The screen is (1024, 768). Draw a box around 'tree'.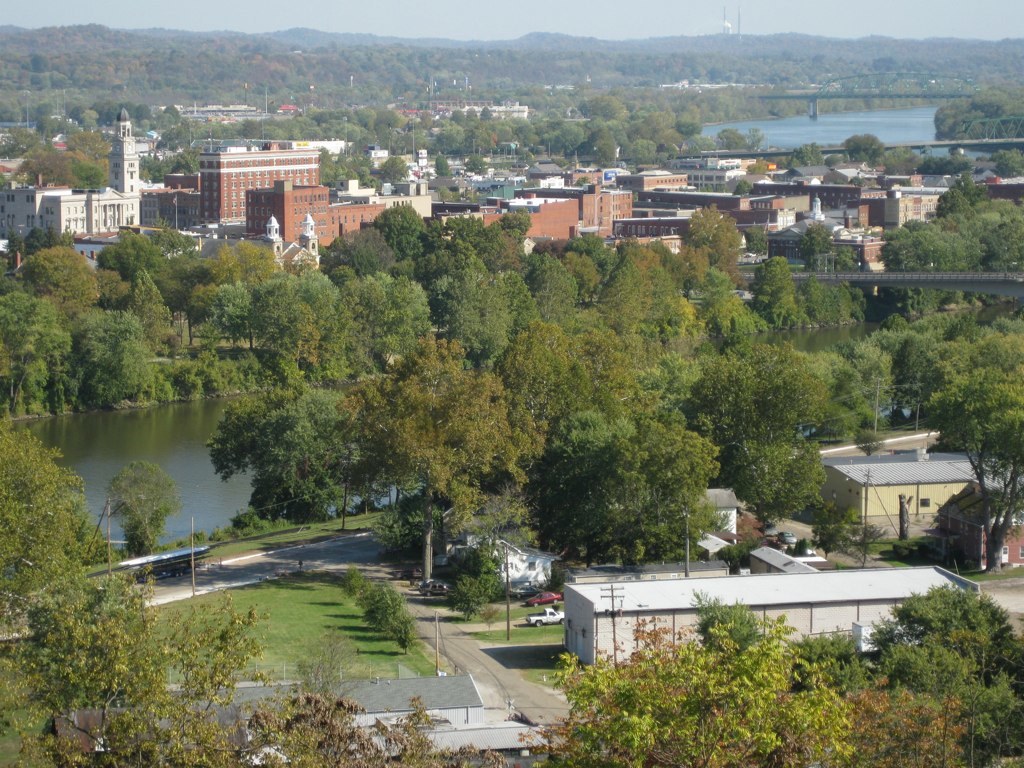
bbox(109, 460, 180, 567).
